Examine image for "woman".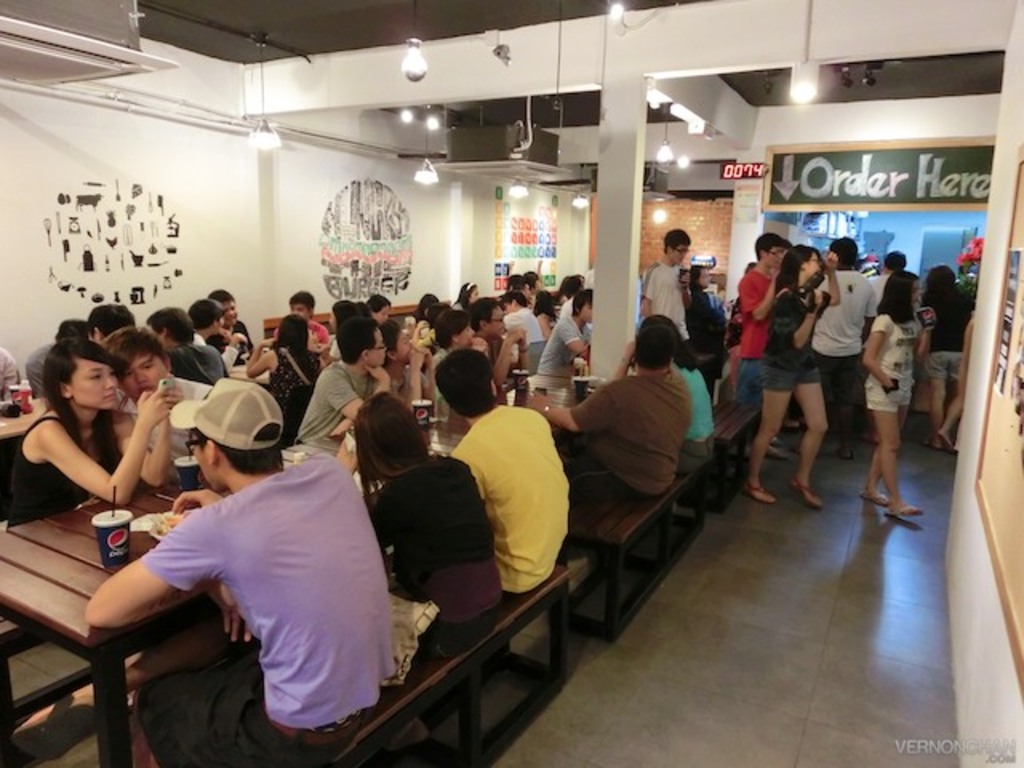
Examination result: detection(363, 387, 517, 654).
